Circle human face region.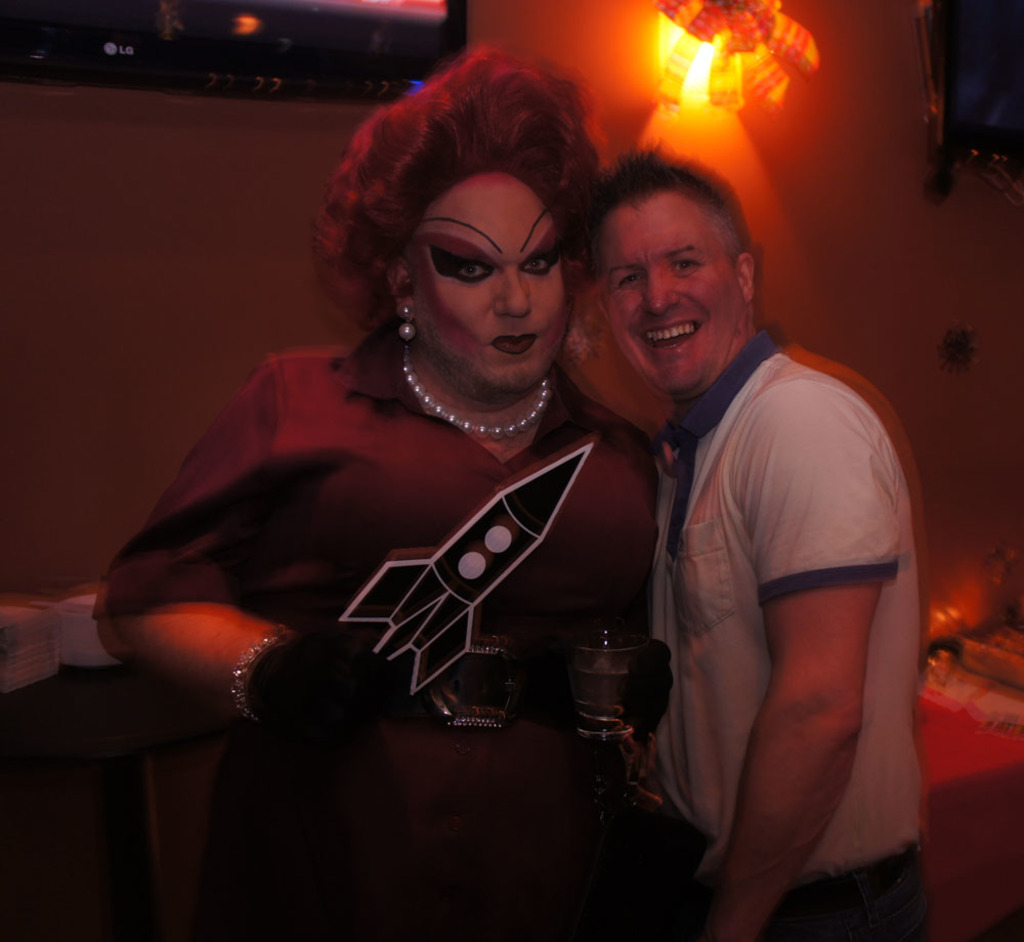
Region: detection(589, 204, 741, 389).
